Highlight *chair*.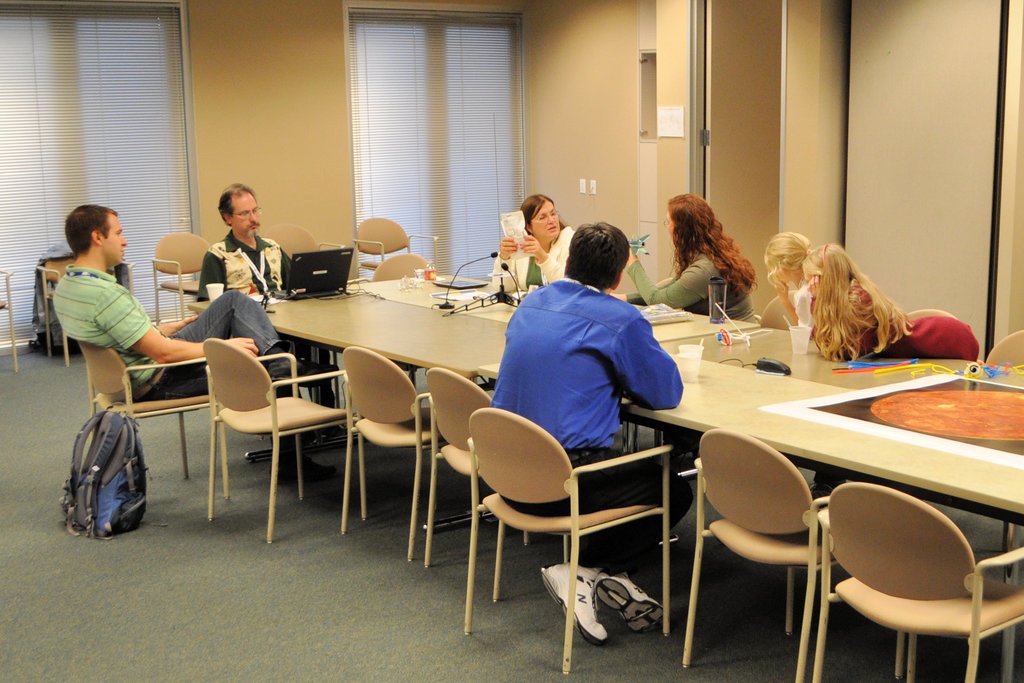
Highlighted region: (337,344,447,563).
